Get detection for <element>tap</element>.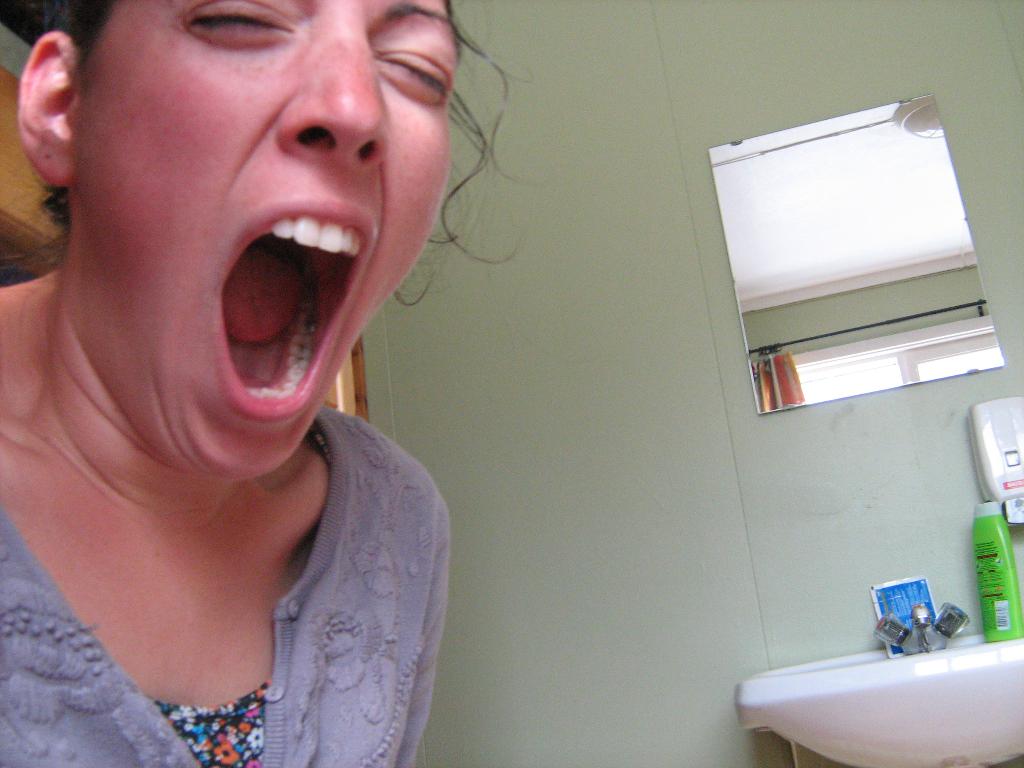
Detection: 872, 605, 959, 652.
